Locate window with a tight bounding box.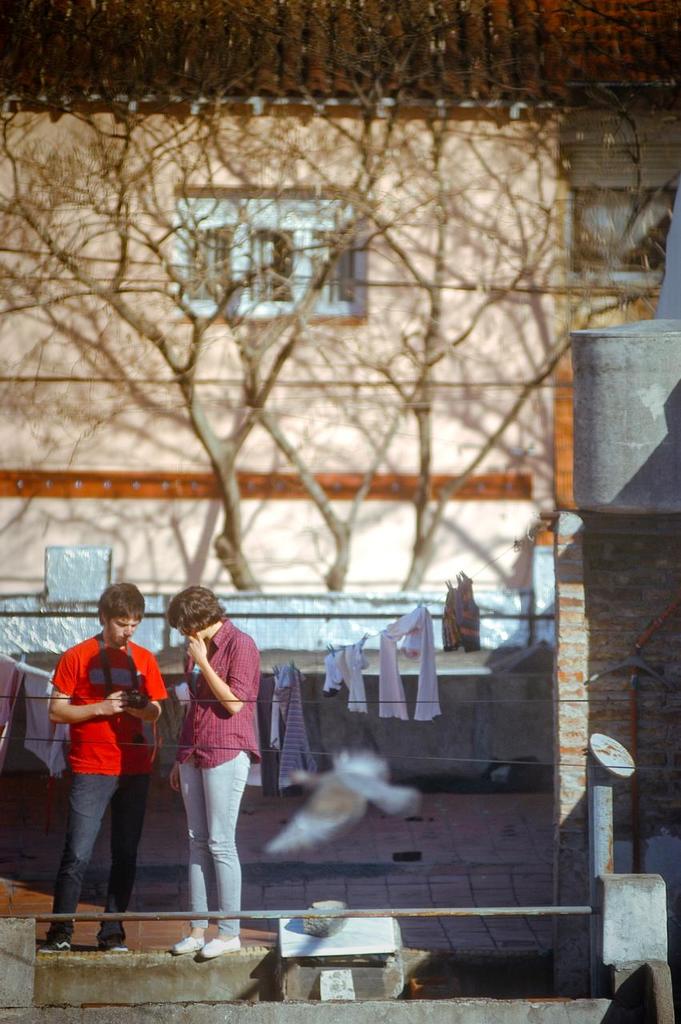
<region>557, 183, 680, 289</region>.
